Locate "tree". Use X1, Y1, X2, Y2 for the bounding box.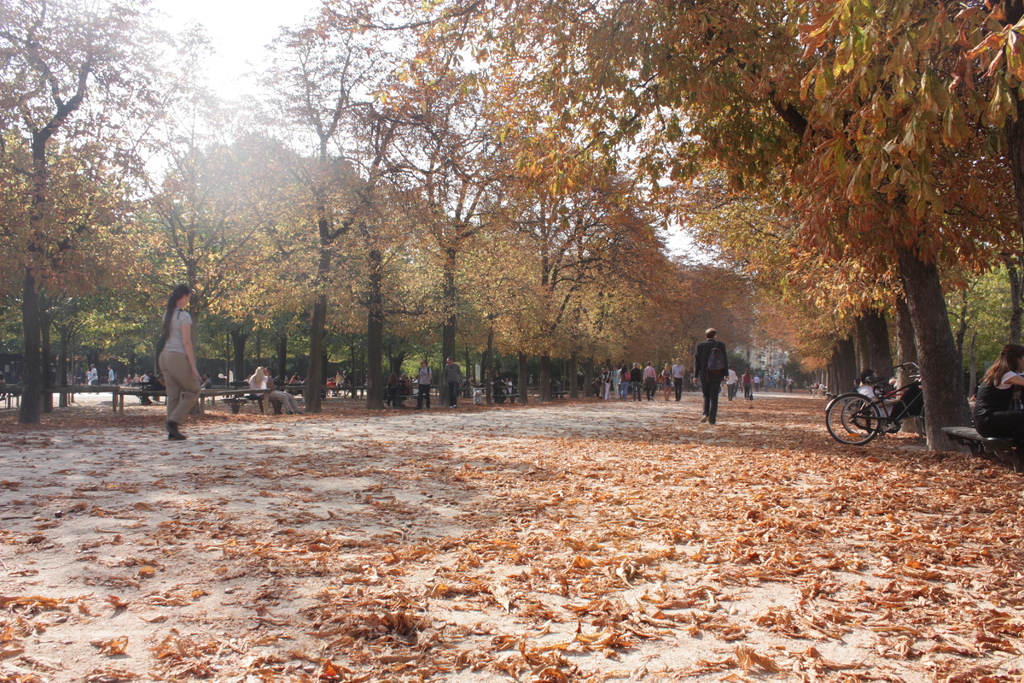
391, 63, 556, 431.
